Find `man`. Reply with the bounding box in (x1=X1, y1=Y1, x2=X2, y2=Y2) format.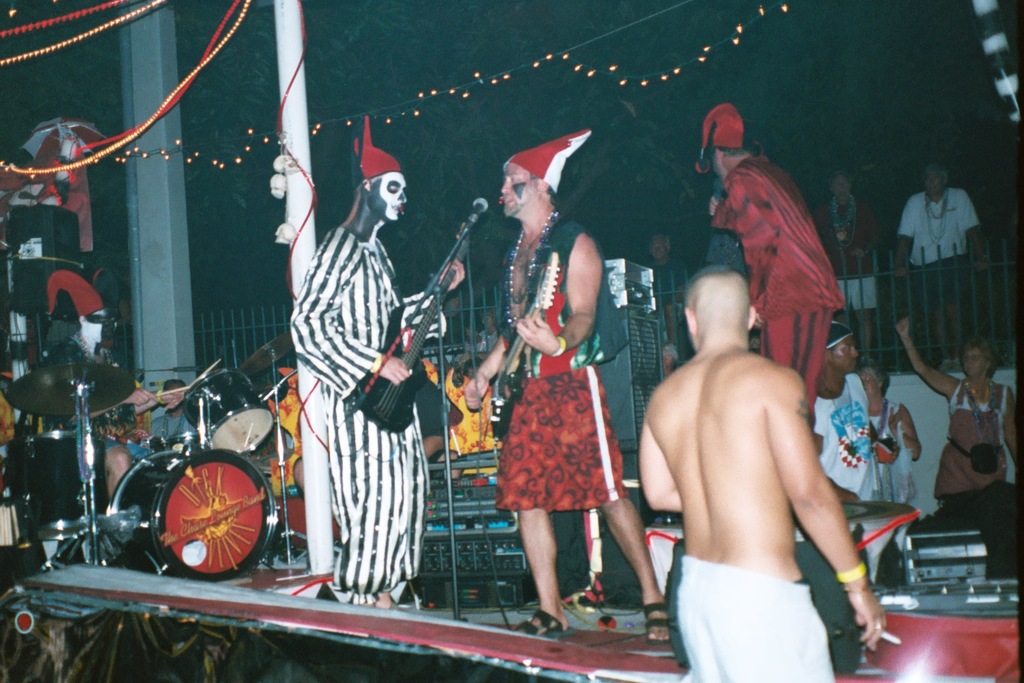
(x1=141, y1=374, x2=202, y2=438).
